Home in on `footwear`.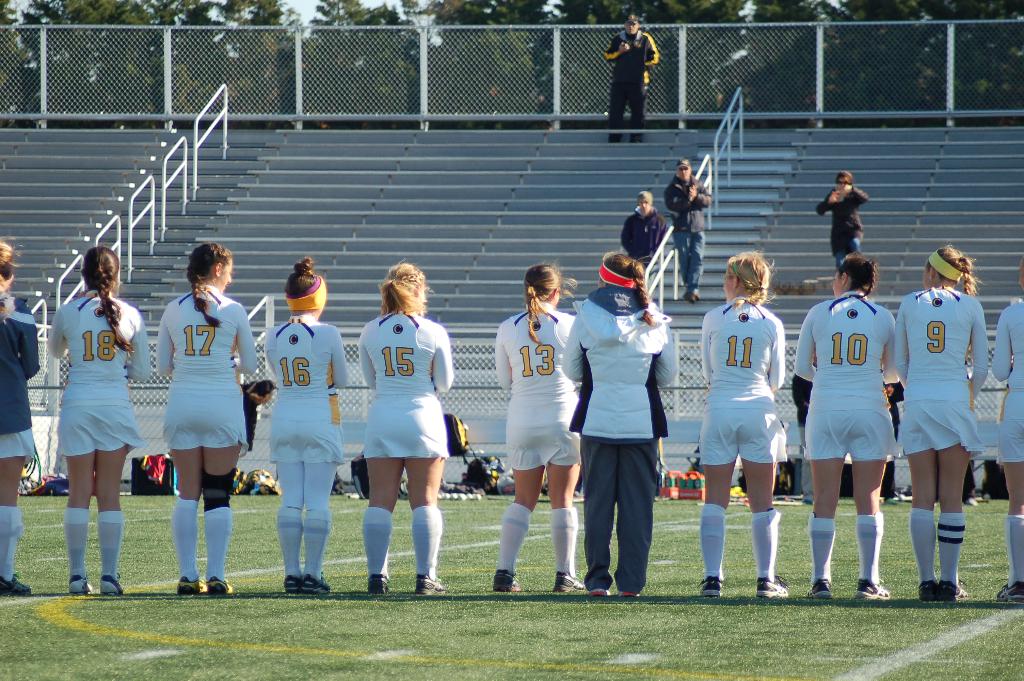
Homed in at detection(284, 574, 302, 593).
